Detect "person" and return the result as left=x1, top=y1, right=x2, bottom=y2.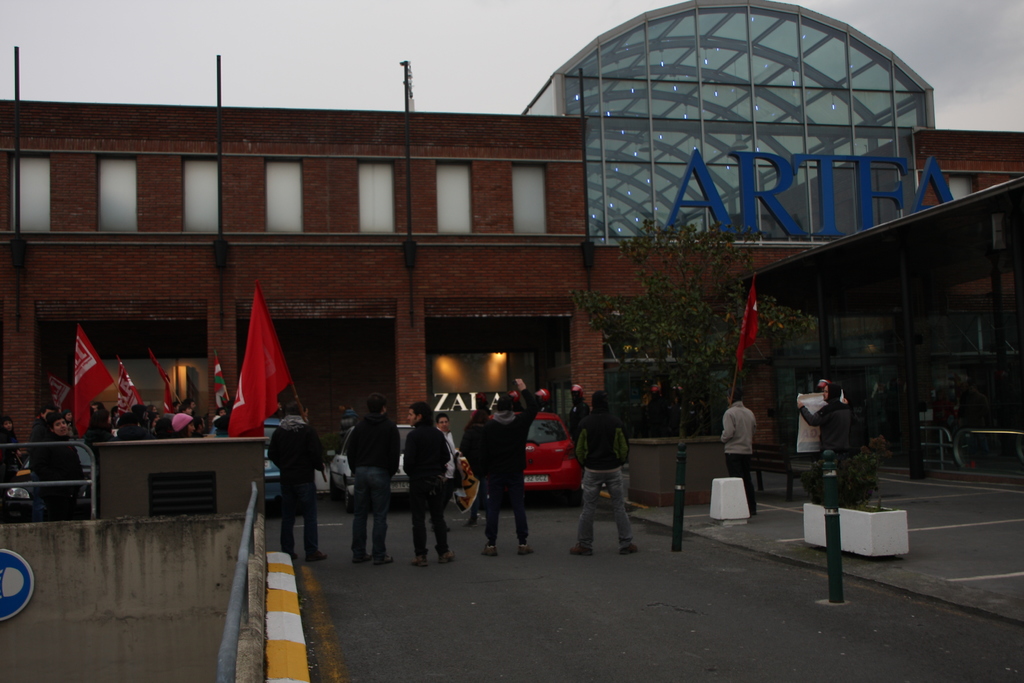
left=717, top=383, right=758, bottom=518.
